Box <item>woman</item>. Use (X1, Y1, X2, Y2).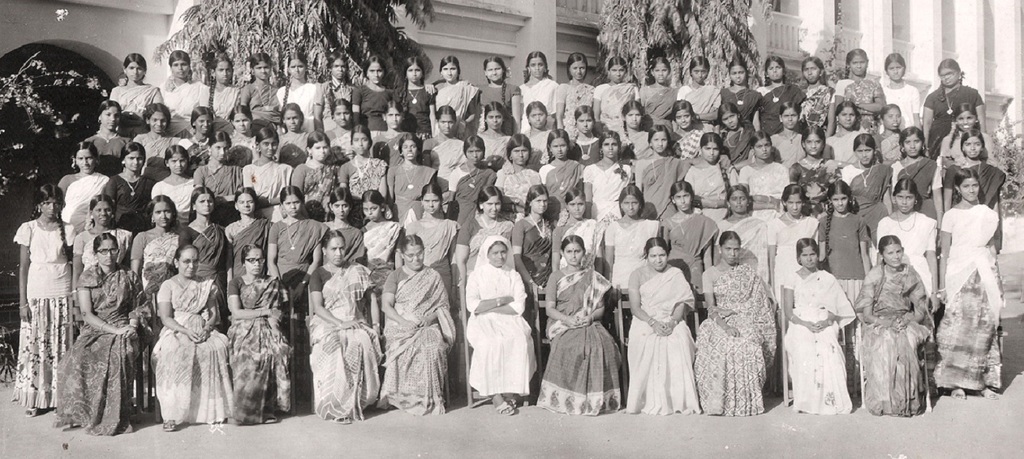
(424, 54, 479, 141).
